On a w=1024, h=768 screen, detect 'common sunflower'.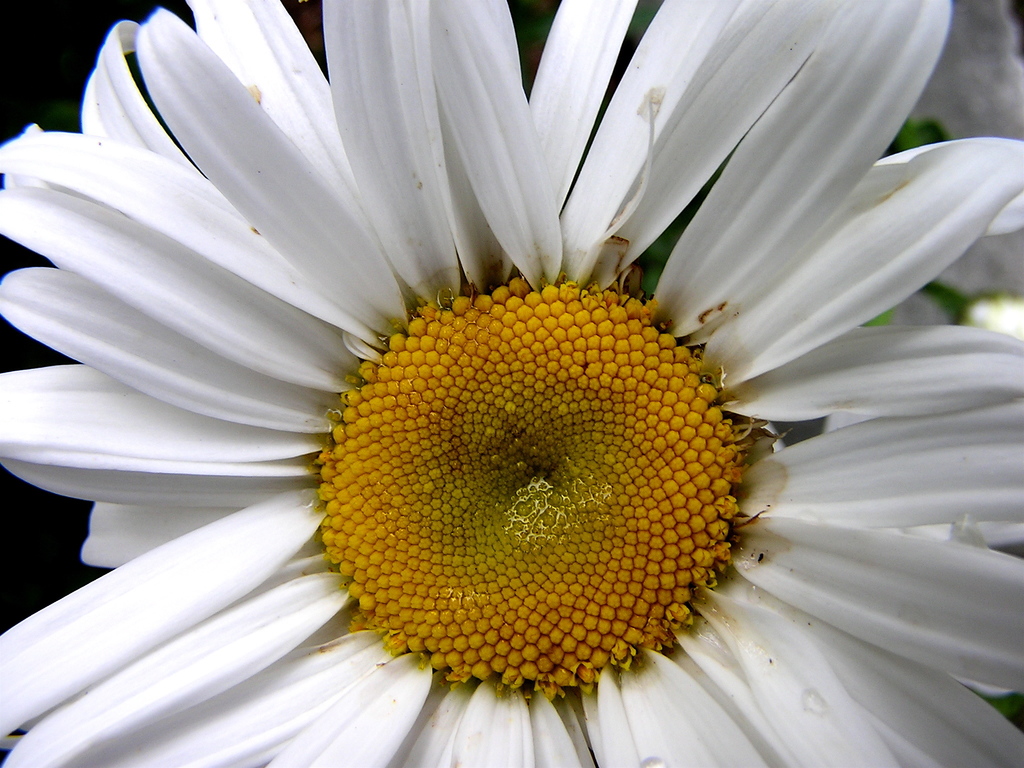
0 36 1023 767.
